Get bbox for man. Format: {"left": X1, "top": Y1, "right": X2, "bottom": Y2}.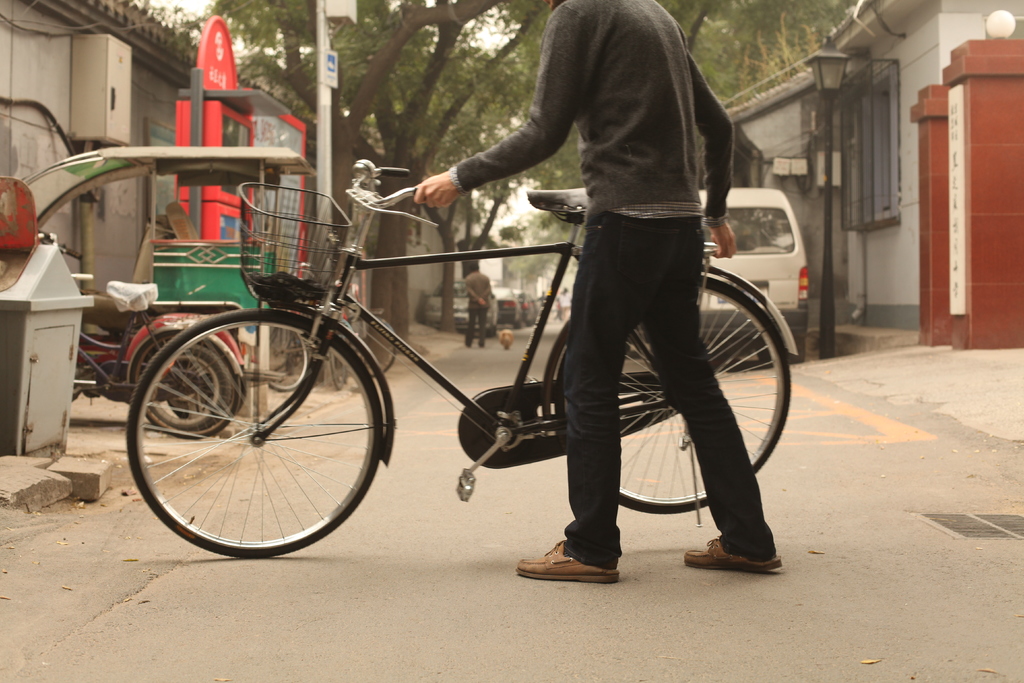
{"left": 557, "top": 284, "right": 572, "bottom": 317}.
